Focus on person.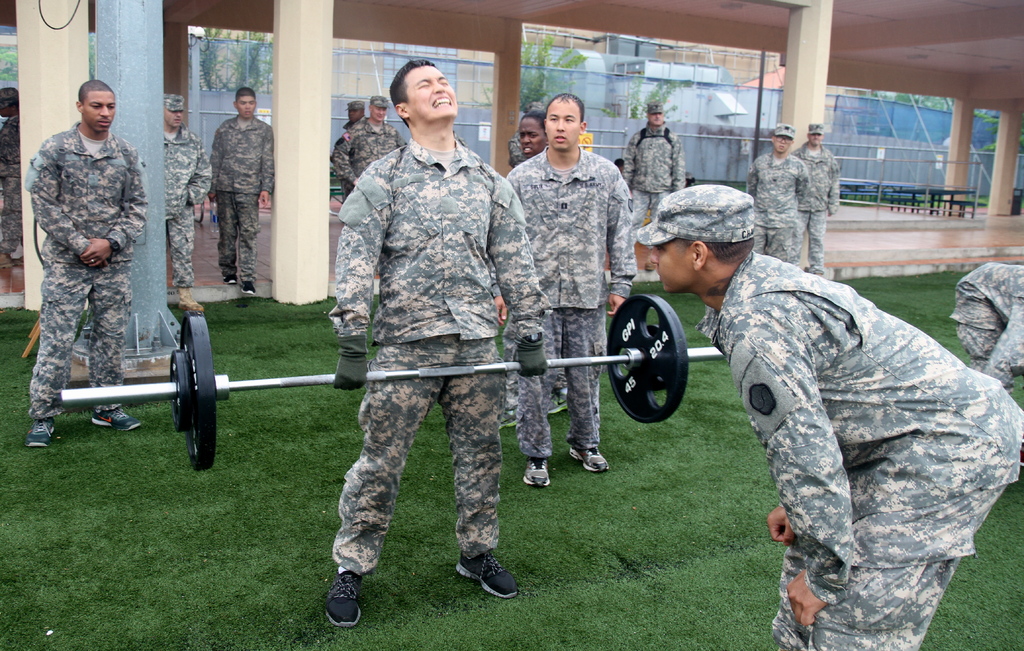
Focused at detection(333, 39, 548, 645).
